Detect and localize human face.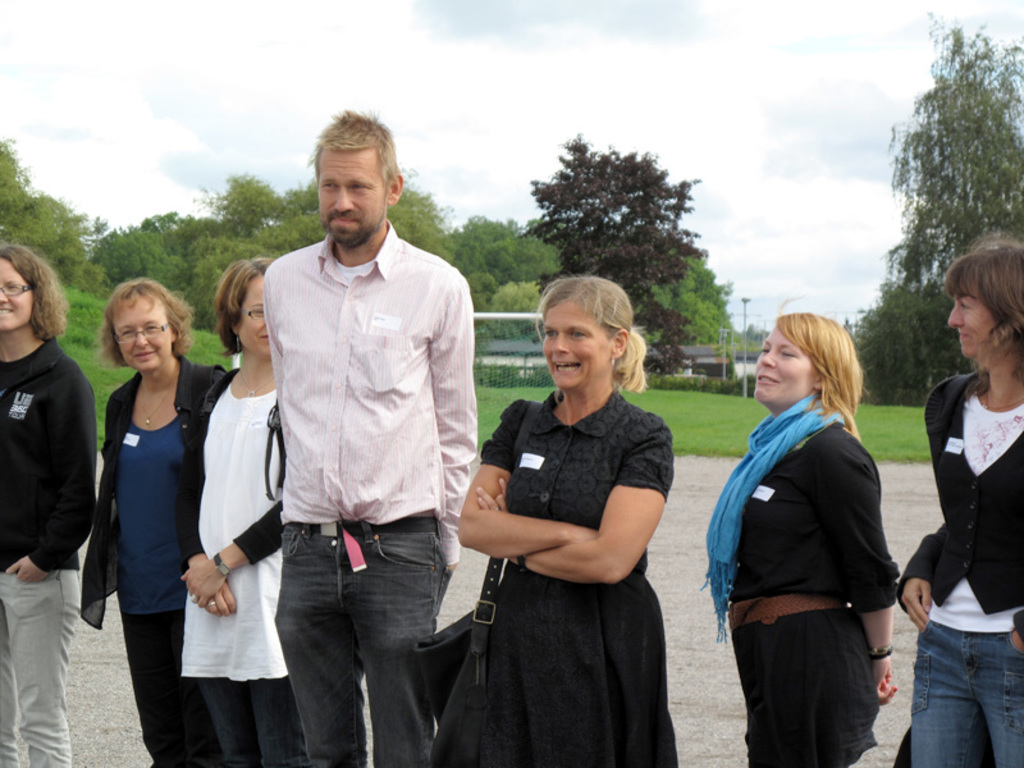
Localized at 234 278 269 357.
